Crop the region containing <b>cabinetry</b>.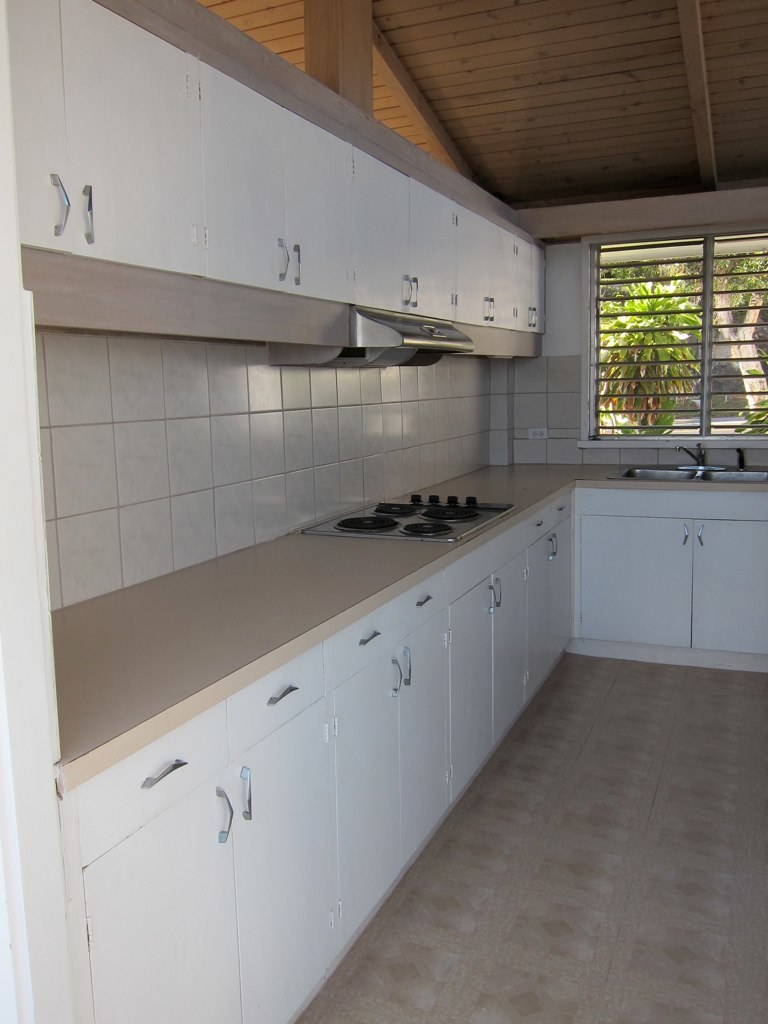
Crop region: box=[51, 452, 762, 1023].
